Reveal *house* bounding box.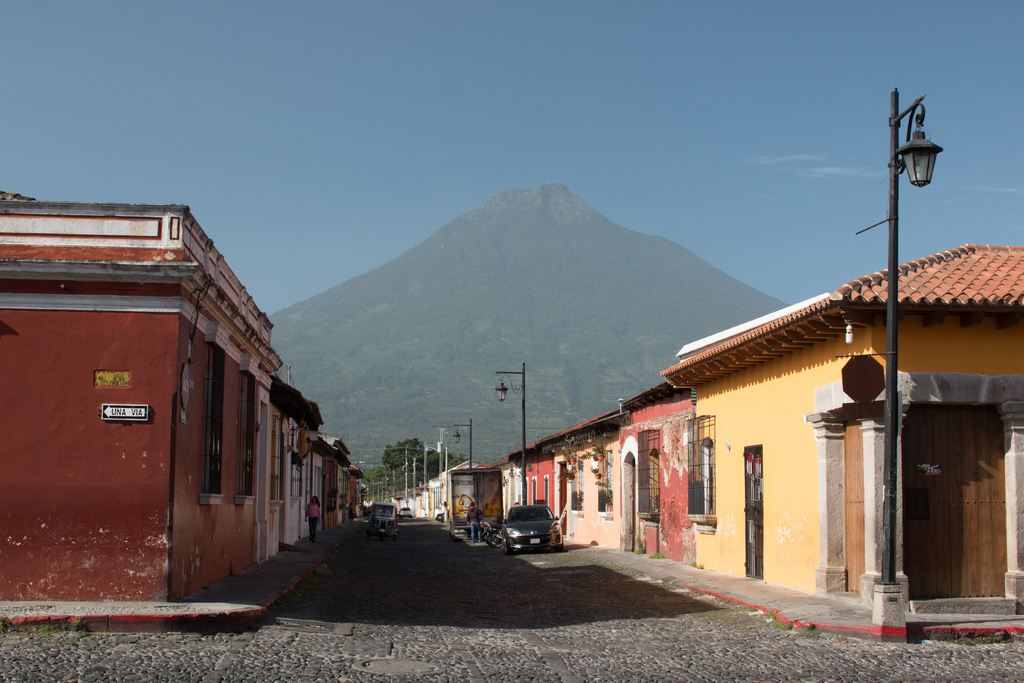
Revealed: (253, 379, 319, 566).
